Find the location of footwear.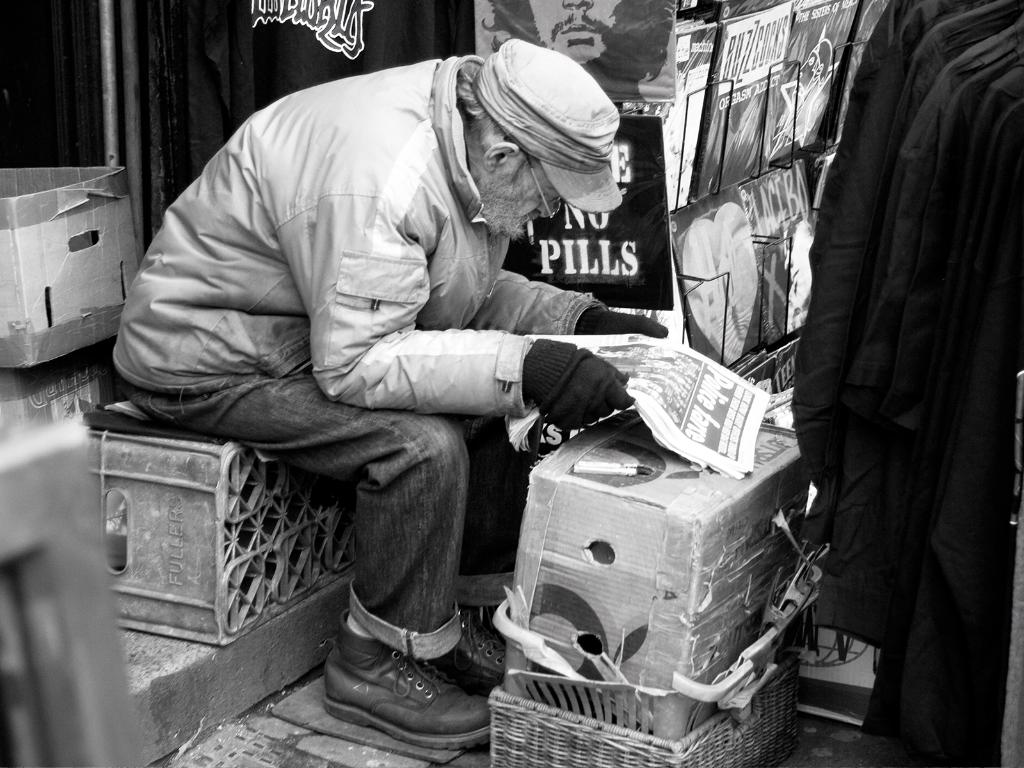
Location: <bbox>425, 616, 506, 696</bbox>.
